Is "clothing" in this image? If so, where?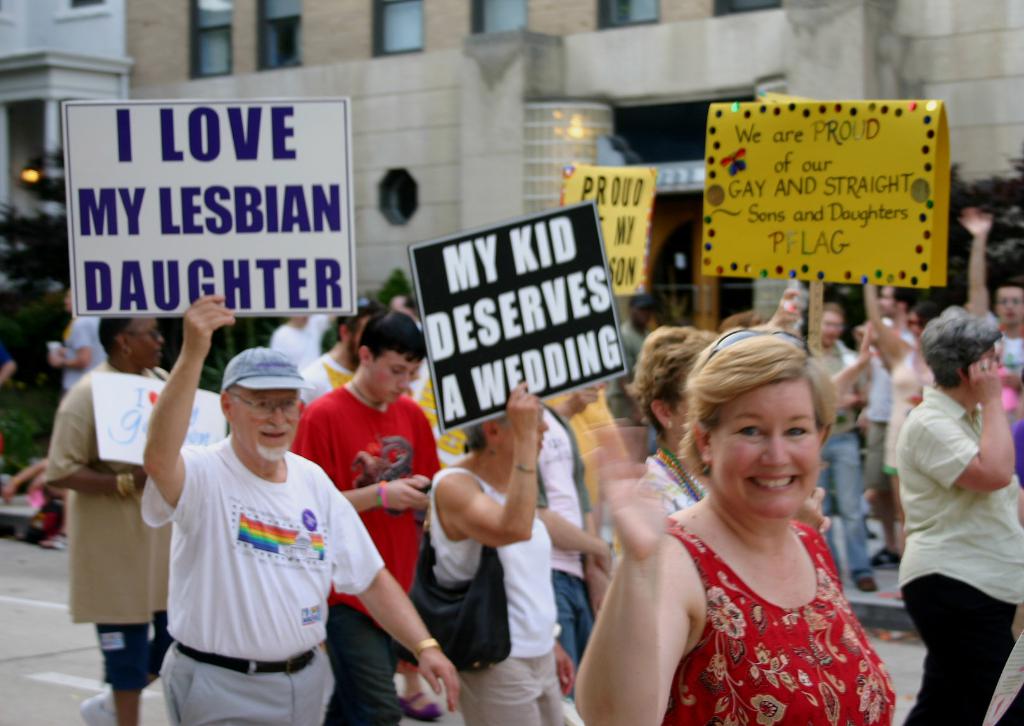
Yes, at bbox(555, 568, 598, 669).
